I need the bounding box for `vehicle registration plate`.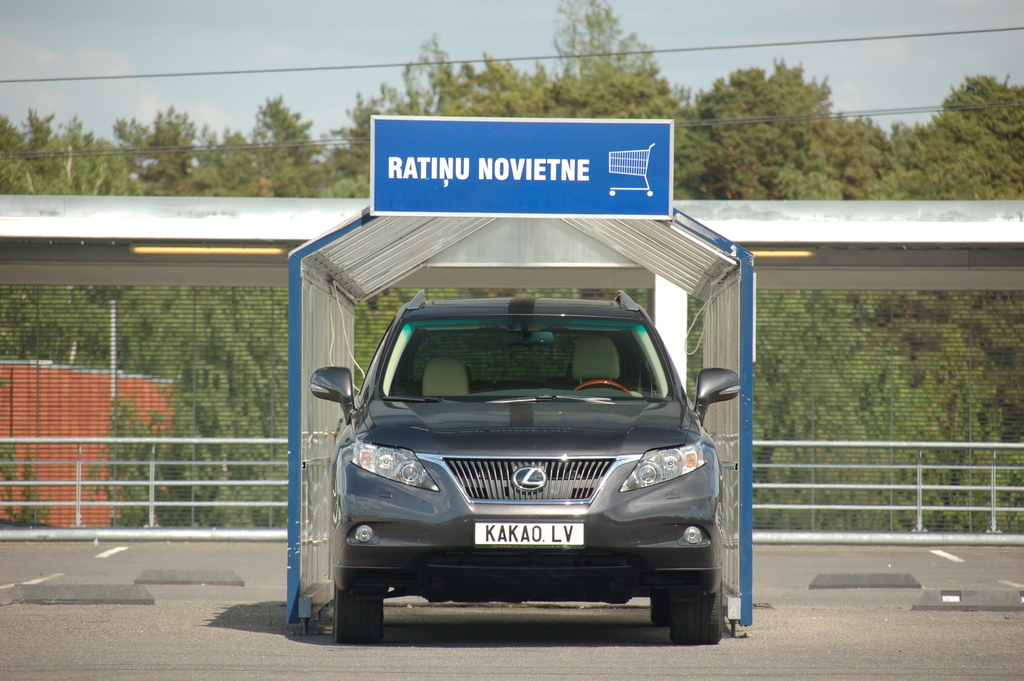
Here it is: detection(472, 518, 589, 548).
